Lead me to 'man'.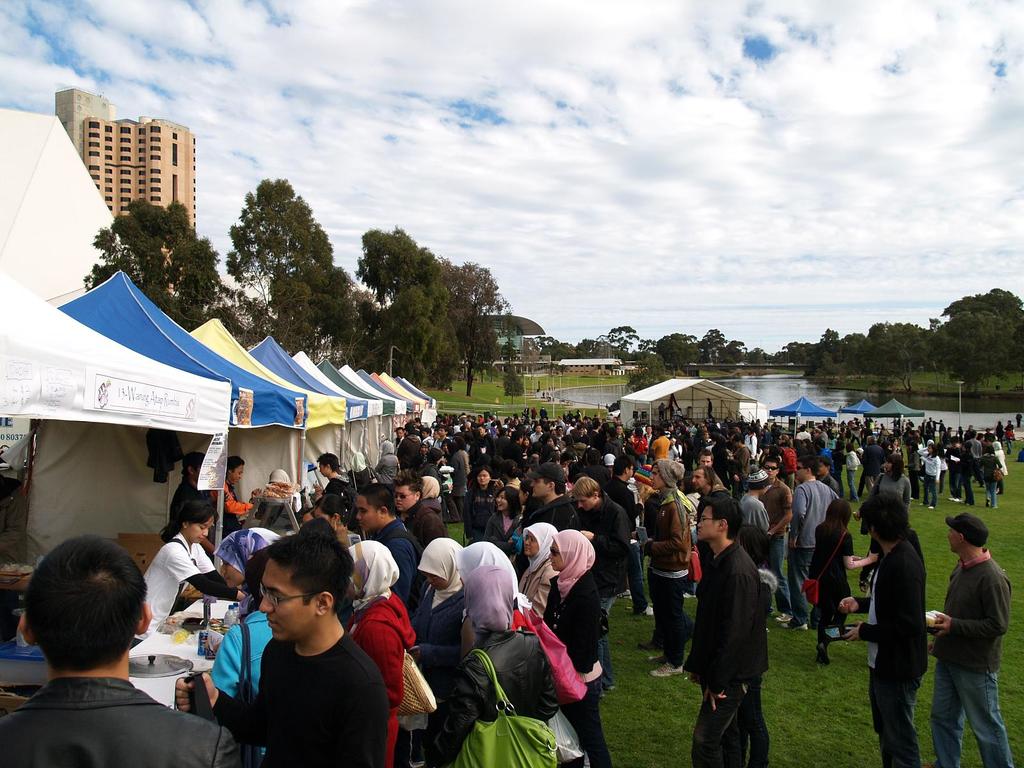
Lead to l=650, t=426, r=672, b=461.
